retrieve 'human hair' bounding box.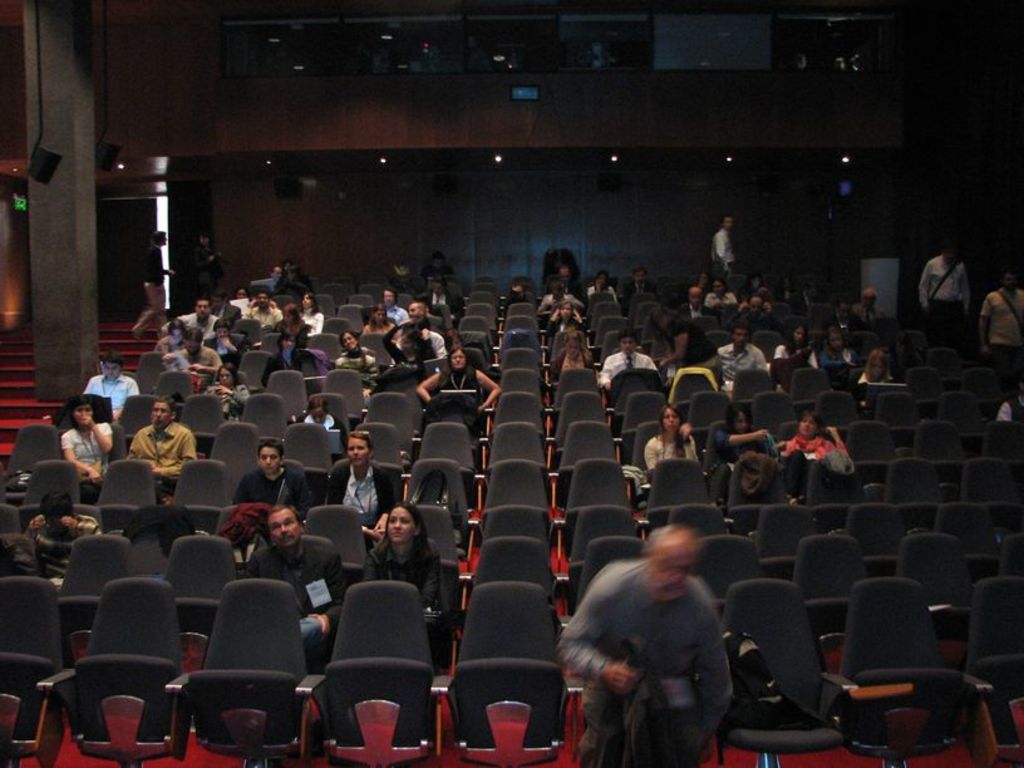
Bounding box: 379 285 400 300.
